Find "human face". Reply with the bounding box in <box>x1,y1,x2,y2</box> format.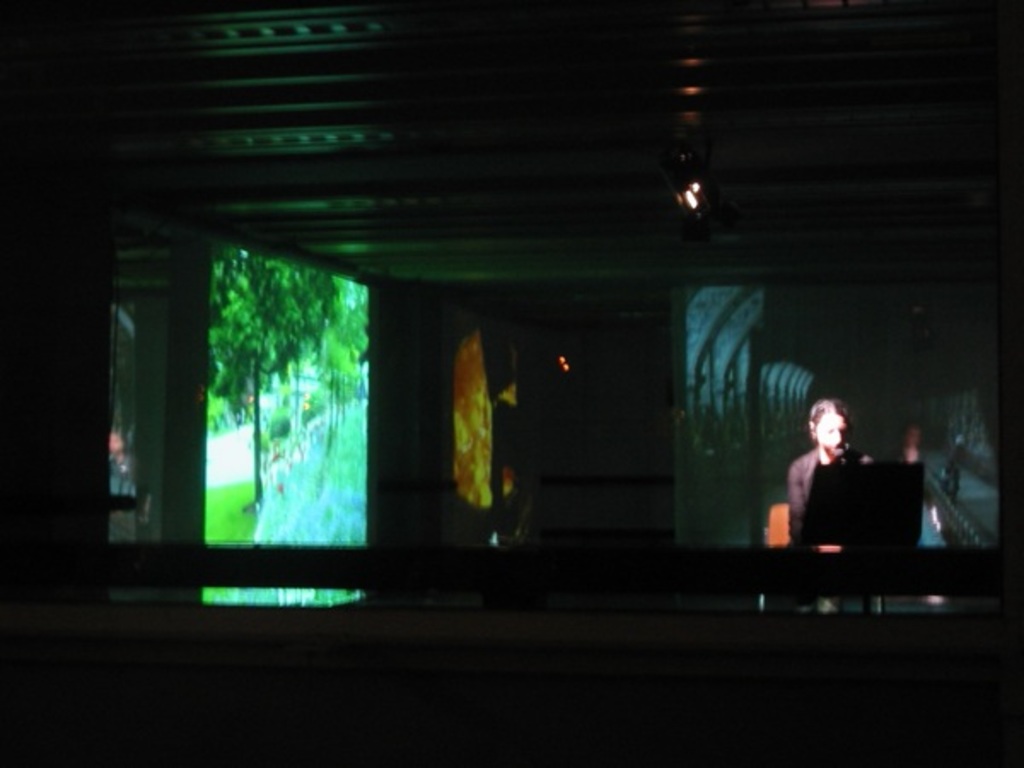
<box>802,408,857,463</box>.
